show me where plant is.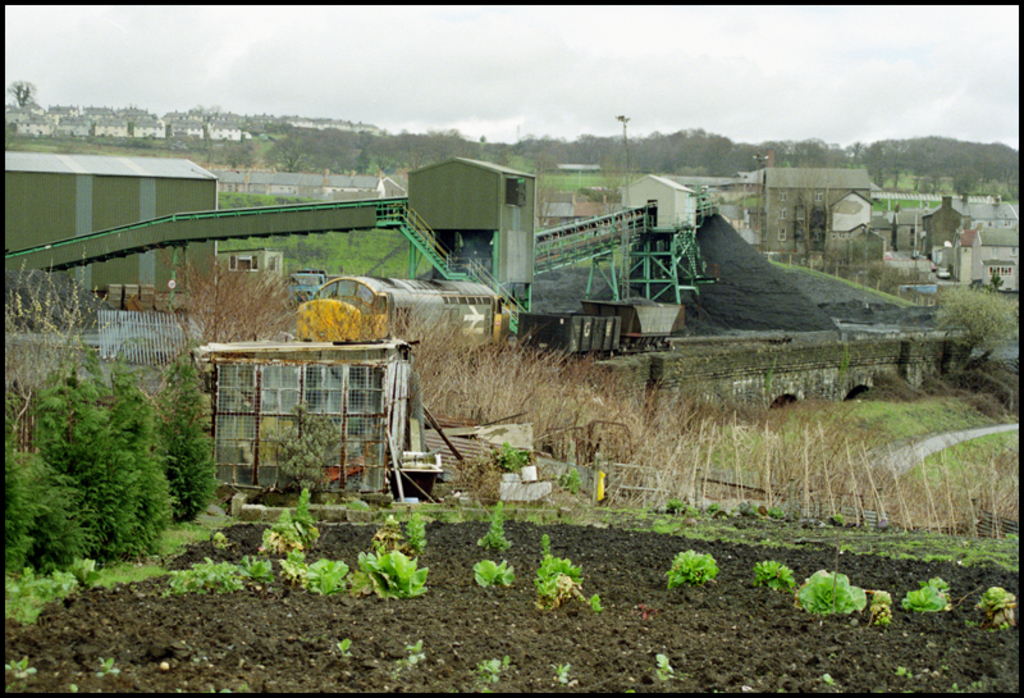
plant is at l=748, t=555, r=800, b=585.
